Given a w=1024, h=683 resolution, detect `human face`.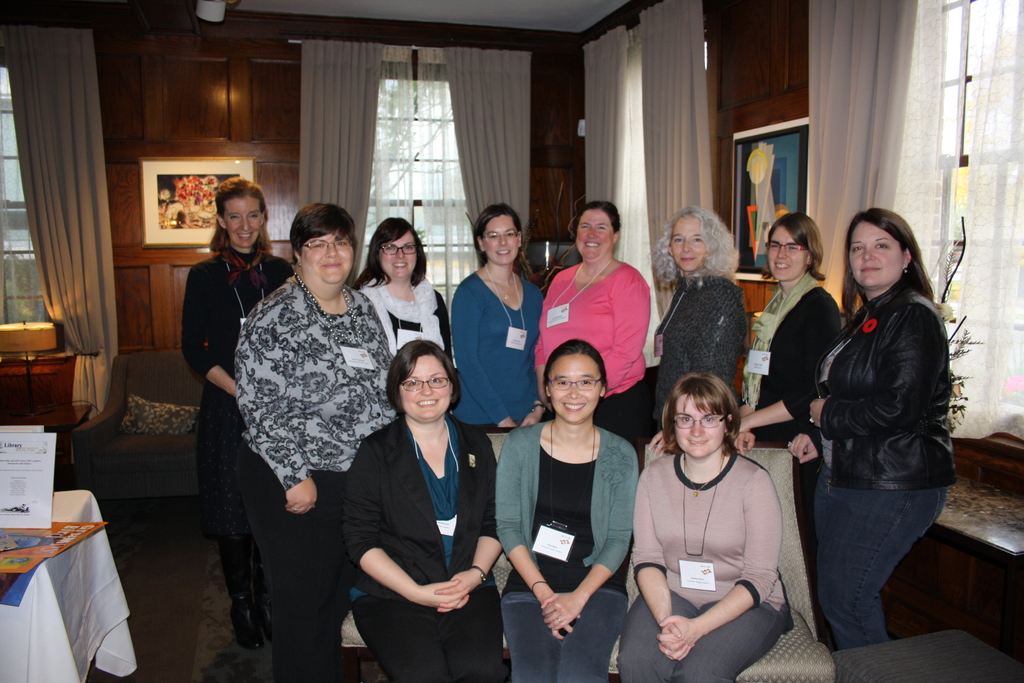
{"x1": 400, "y1": 358, "x2": 451, "y2": 425}.
